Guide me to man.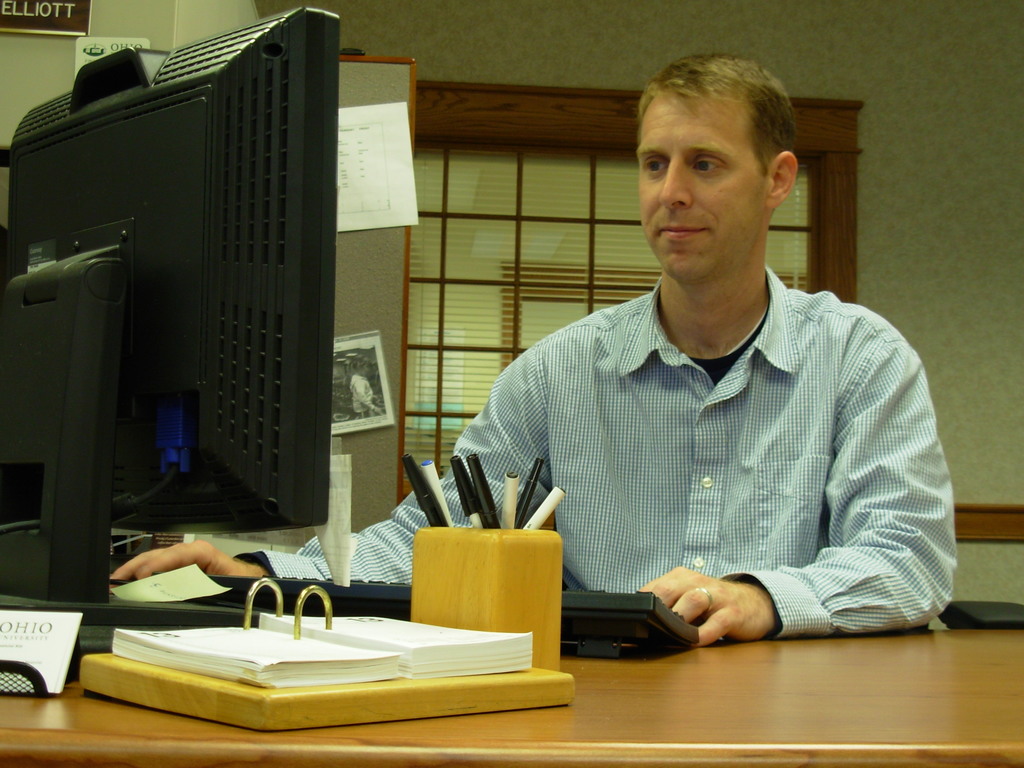
Guidance: rect(251, 60, 912, 689).
